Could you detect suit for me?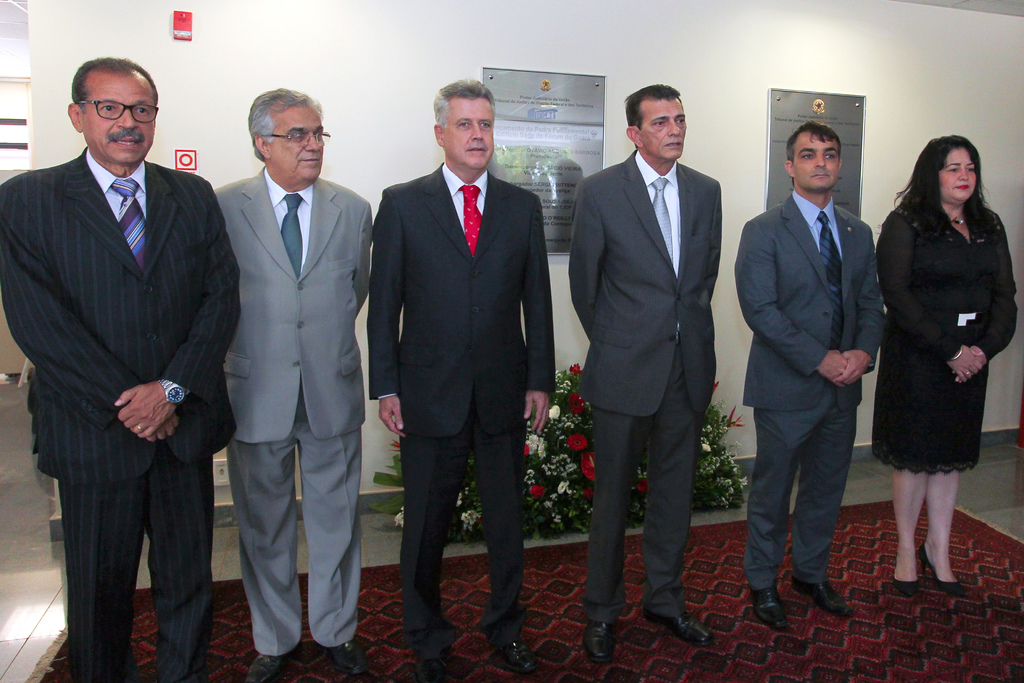
Detection result: locate(10, 58, 236, 682).
